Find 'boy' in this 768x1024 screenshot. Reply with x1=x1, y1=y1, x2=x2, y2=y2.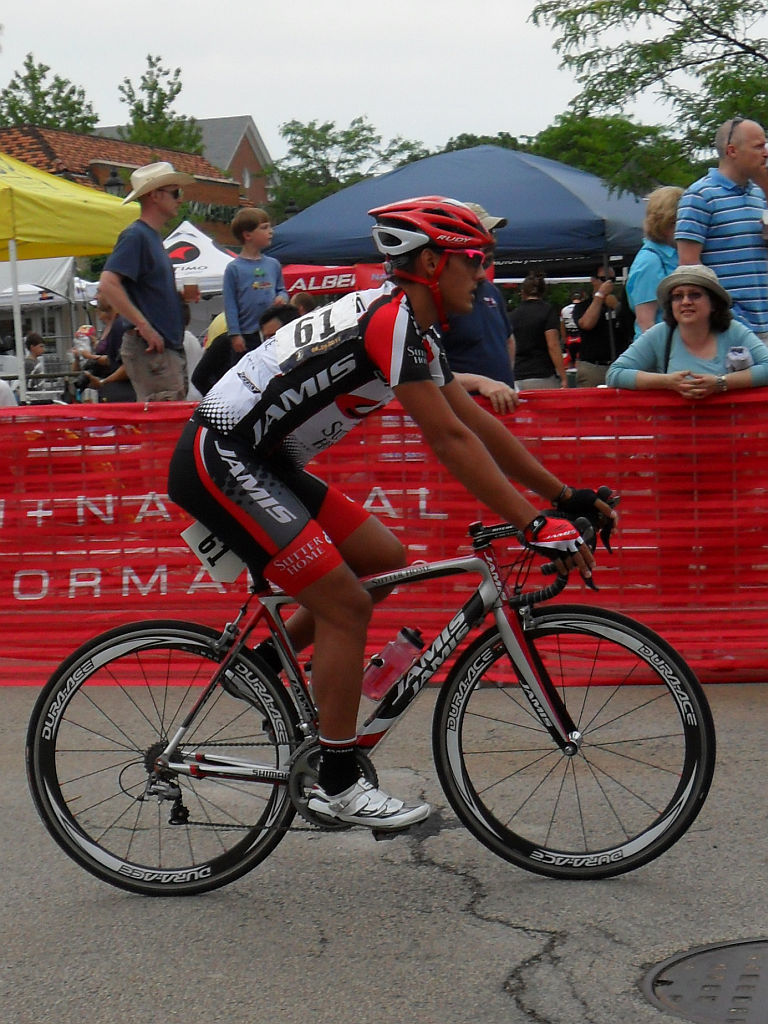
x1=220, y1=208, x2=290, y2=356.
